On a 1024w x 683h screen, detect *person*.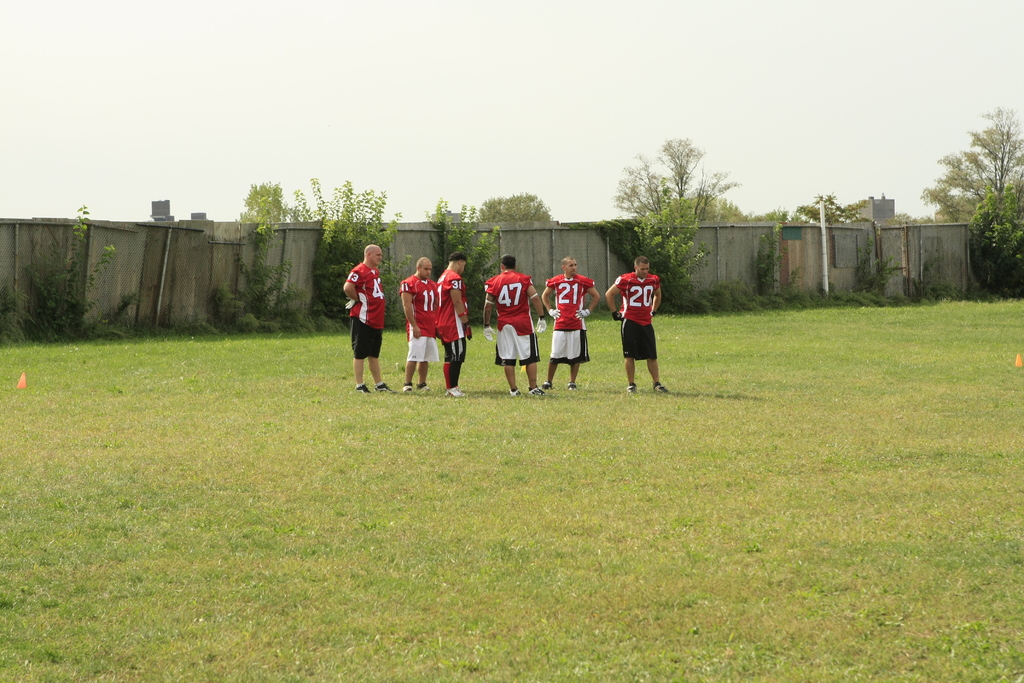
x1=483 y1=254 x2=549 y2=400.
